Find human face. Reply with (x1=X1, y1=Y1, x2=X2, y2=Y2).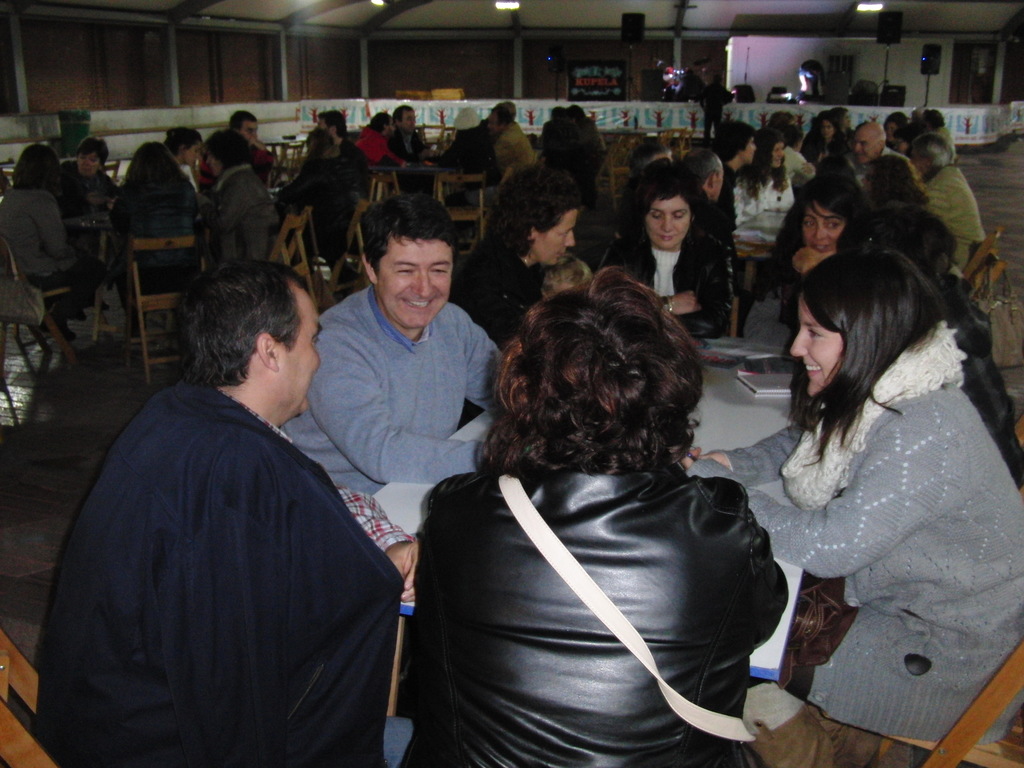
(x1=648, y1=198, x2=692, y2=249).
